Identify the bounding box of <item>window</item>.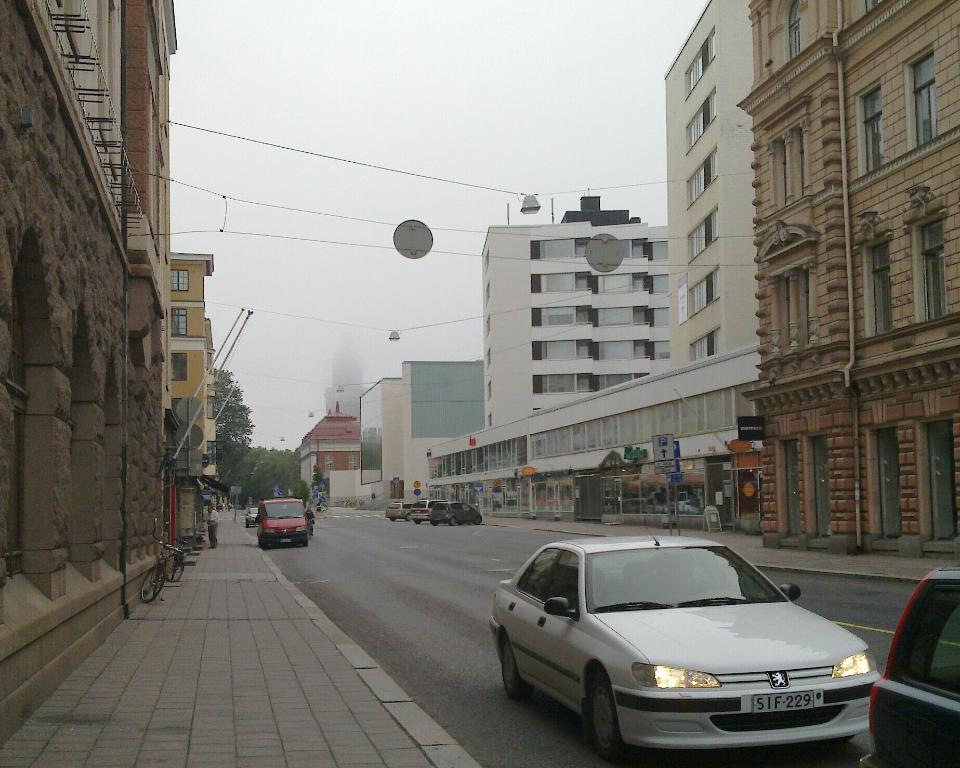
790,0,802,57.
